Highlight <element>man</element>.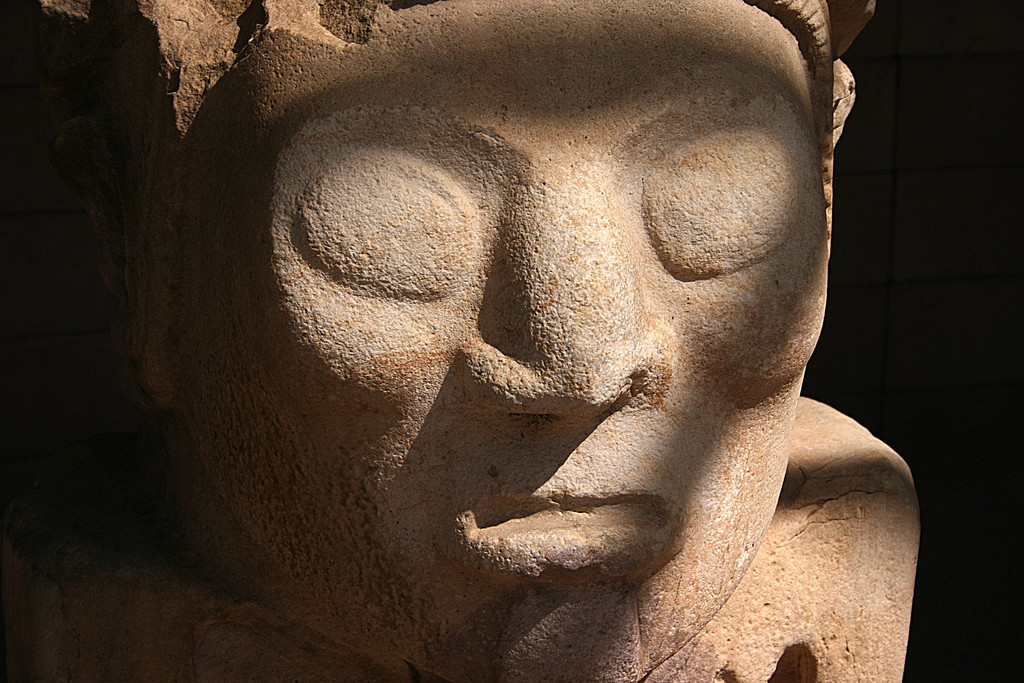
Highlighted region: {"left": 110, "top": 0, "right": 921, "bottom": 682}.
